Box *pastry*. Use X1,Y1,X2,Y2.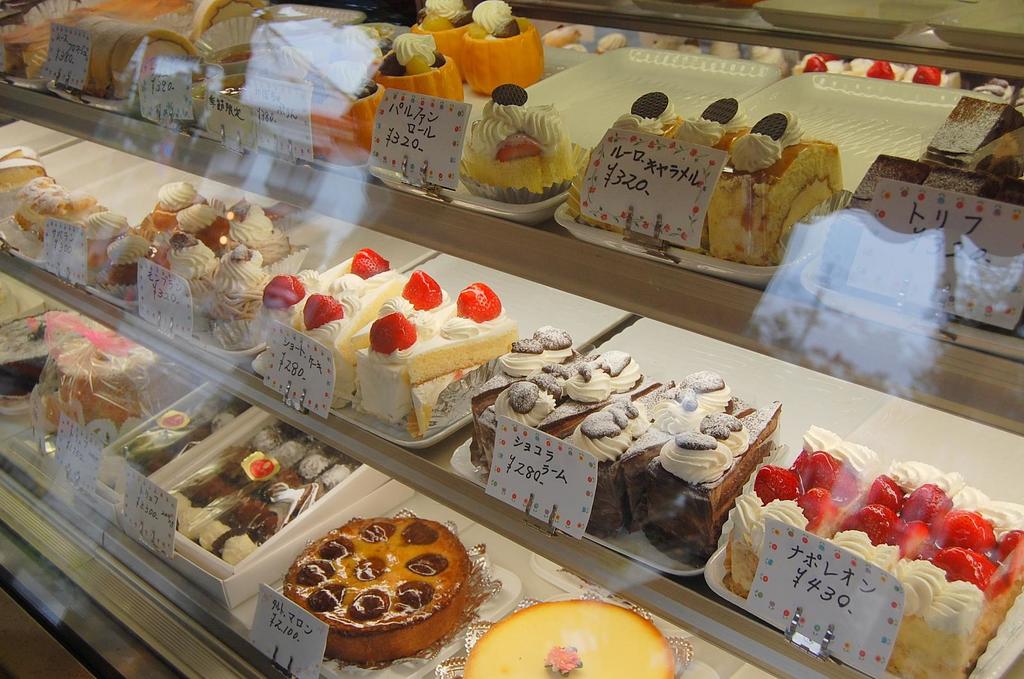
552,376,658,541.
